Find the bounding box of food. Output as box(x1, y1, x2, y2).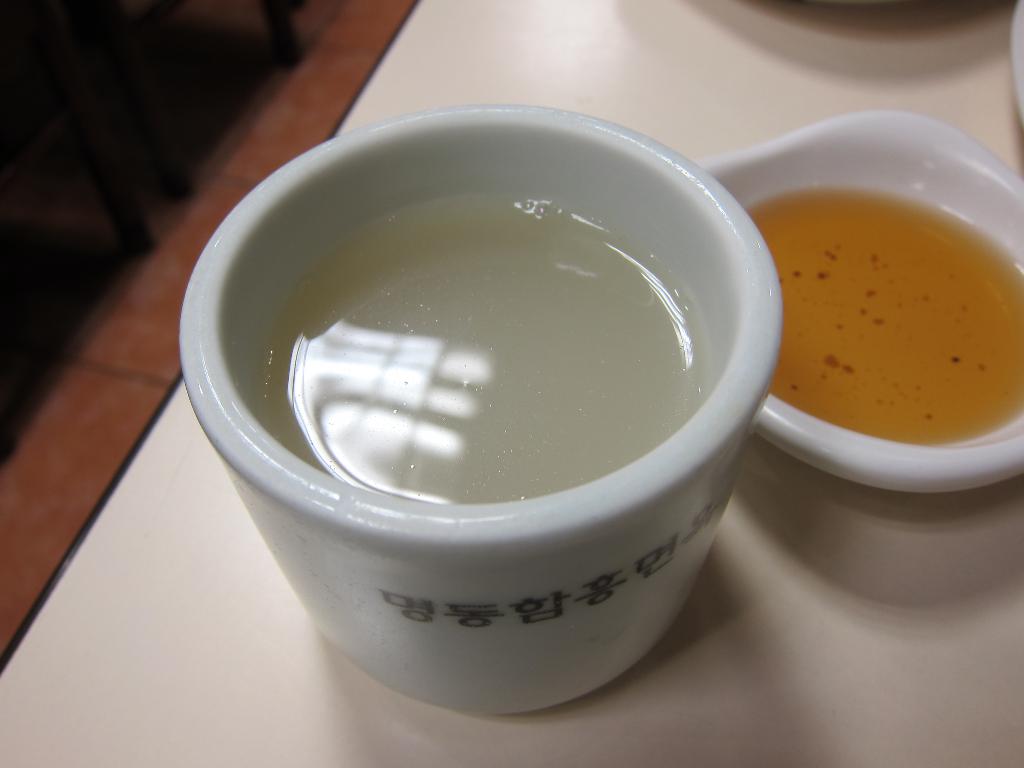
box(751, 183, 1023, 445).
